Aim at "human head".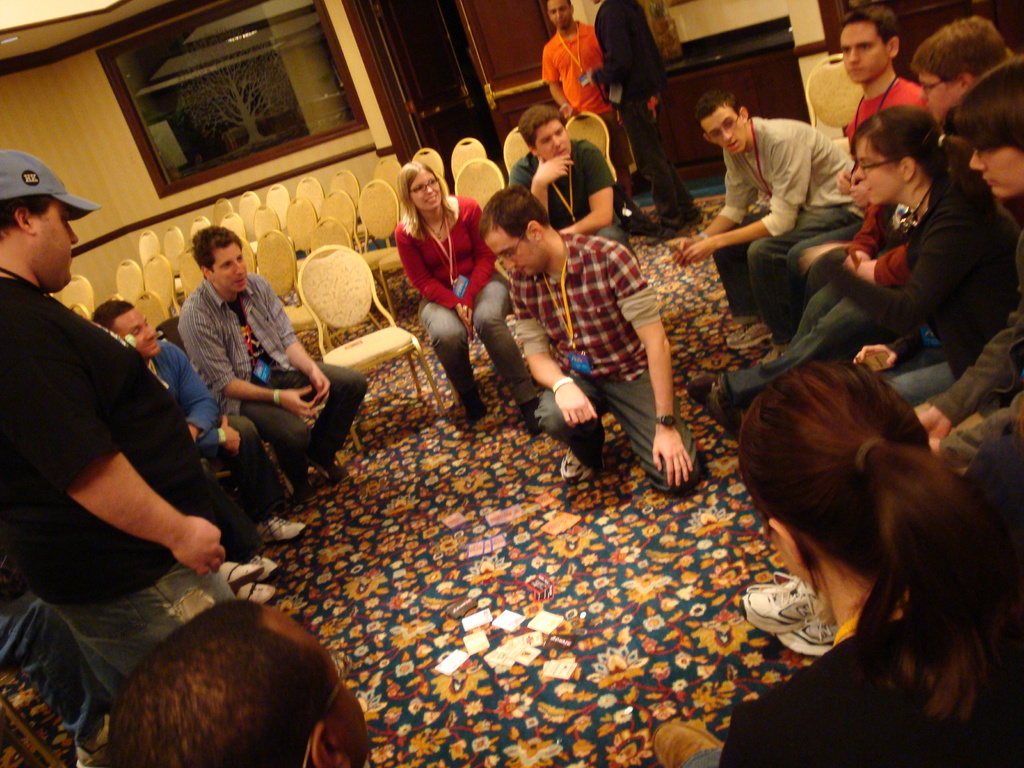
Aimed at <box>846,107,938,201</box>.
